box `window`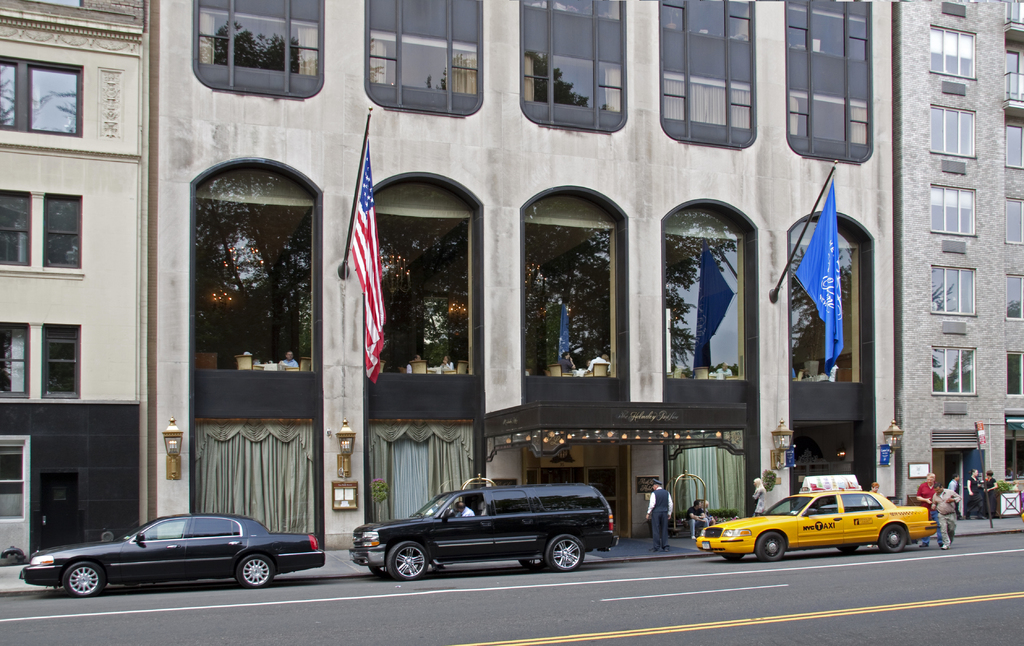
box=[928, 23, 977, 79]
